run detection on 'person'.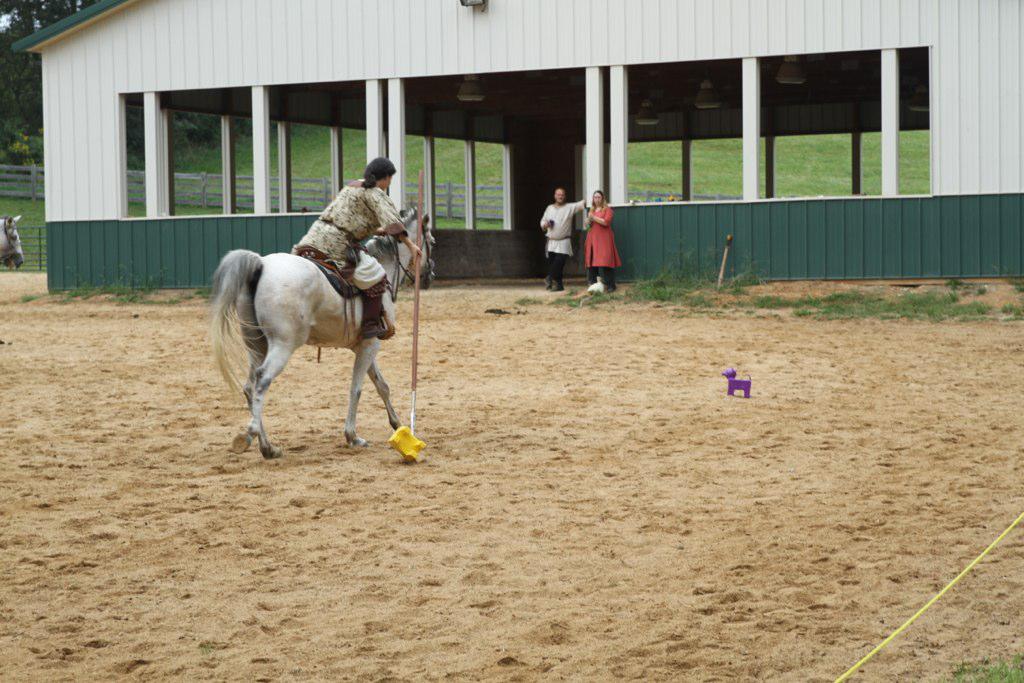
Result: x1=537, y1=189, x2=594, y2=293.
